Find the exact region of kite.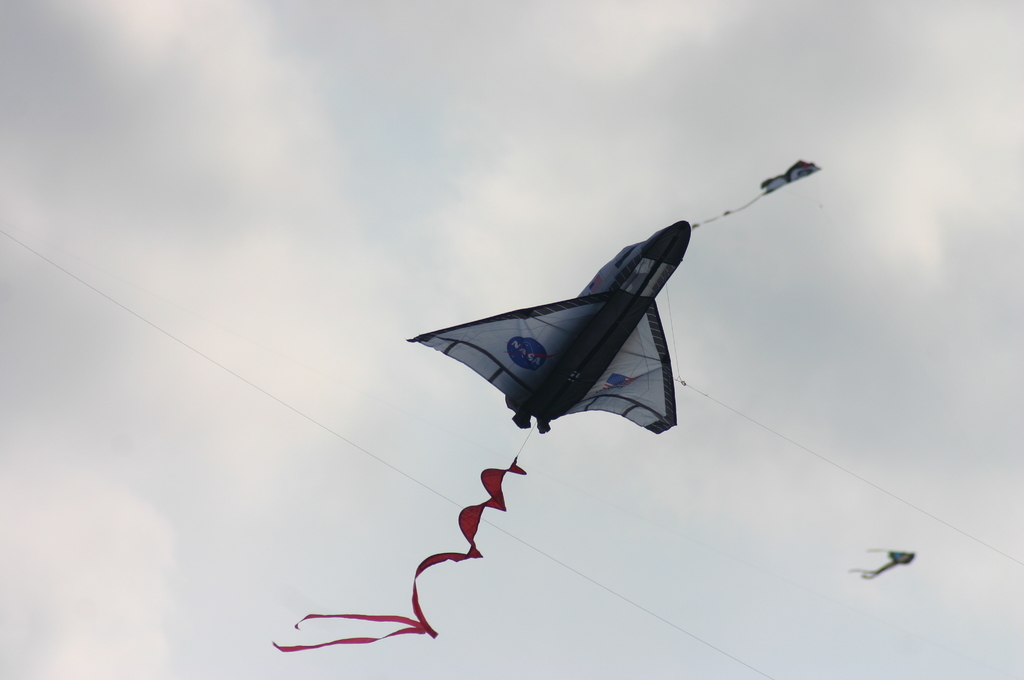
Exact region: BBox(268, 213, 692, 656).
